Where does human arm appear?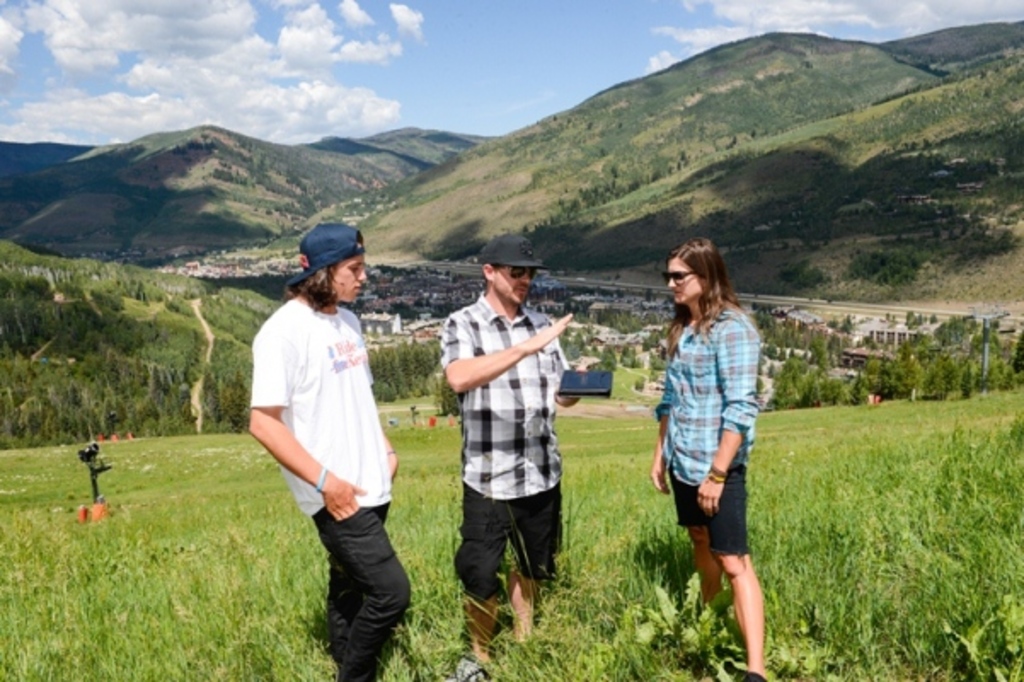
Appears at crop(549, 351, 608, 413).
